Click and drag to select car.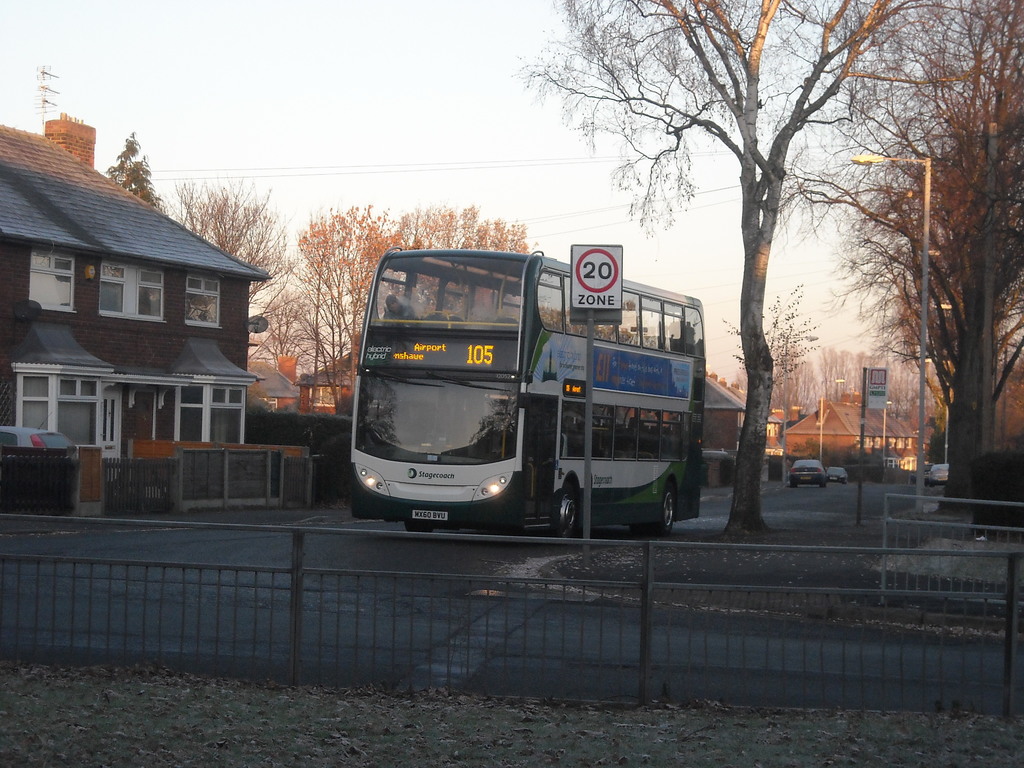
Selection: box=[784, 458, 830, 490].
